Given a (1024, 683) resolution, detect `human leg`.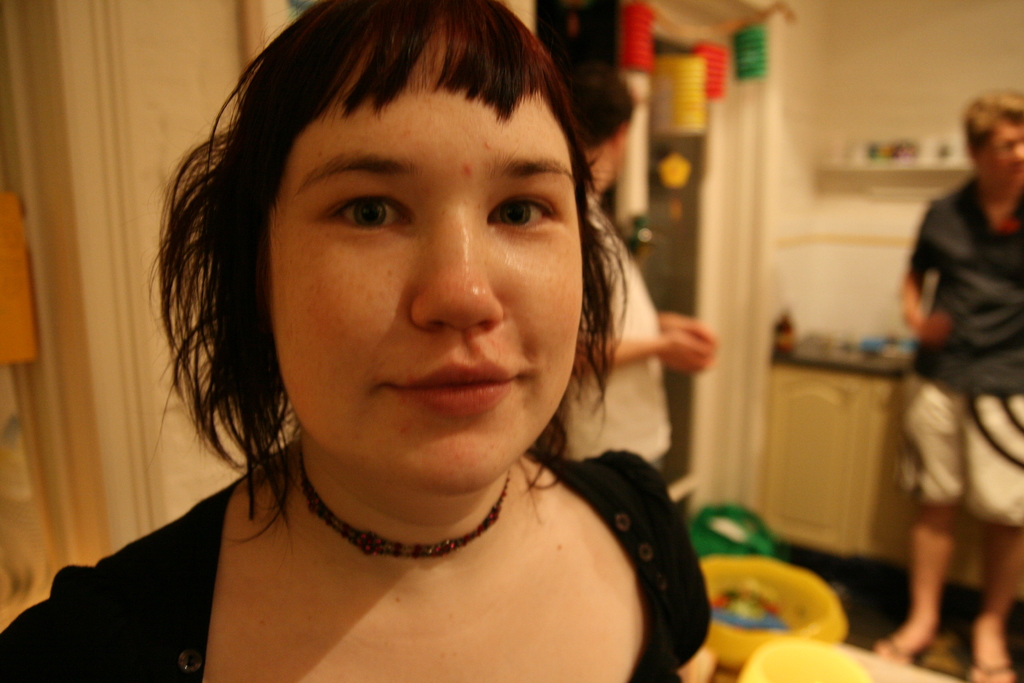
868, 498, 963, 662.
